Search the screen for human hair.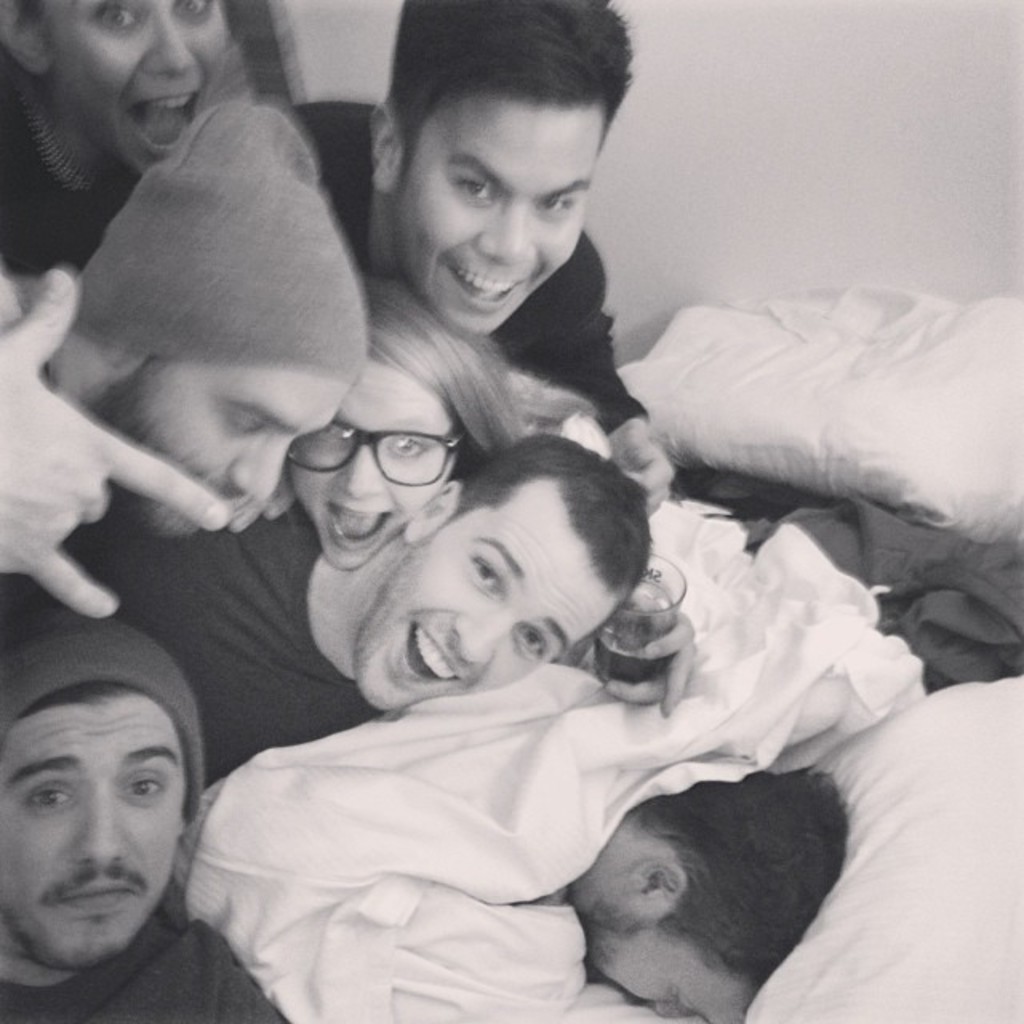
Found at locate(360, 272, 533, 480).
